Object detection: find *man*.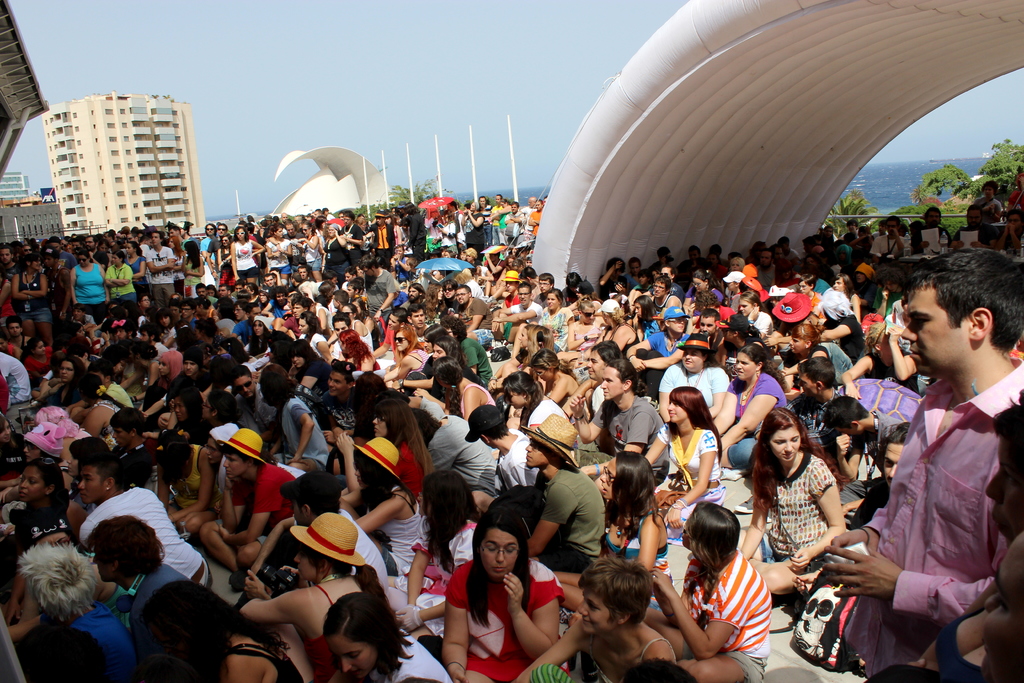
0:242:17:283.
